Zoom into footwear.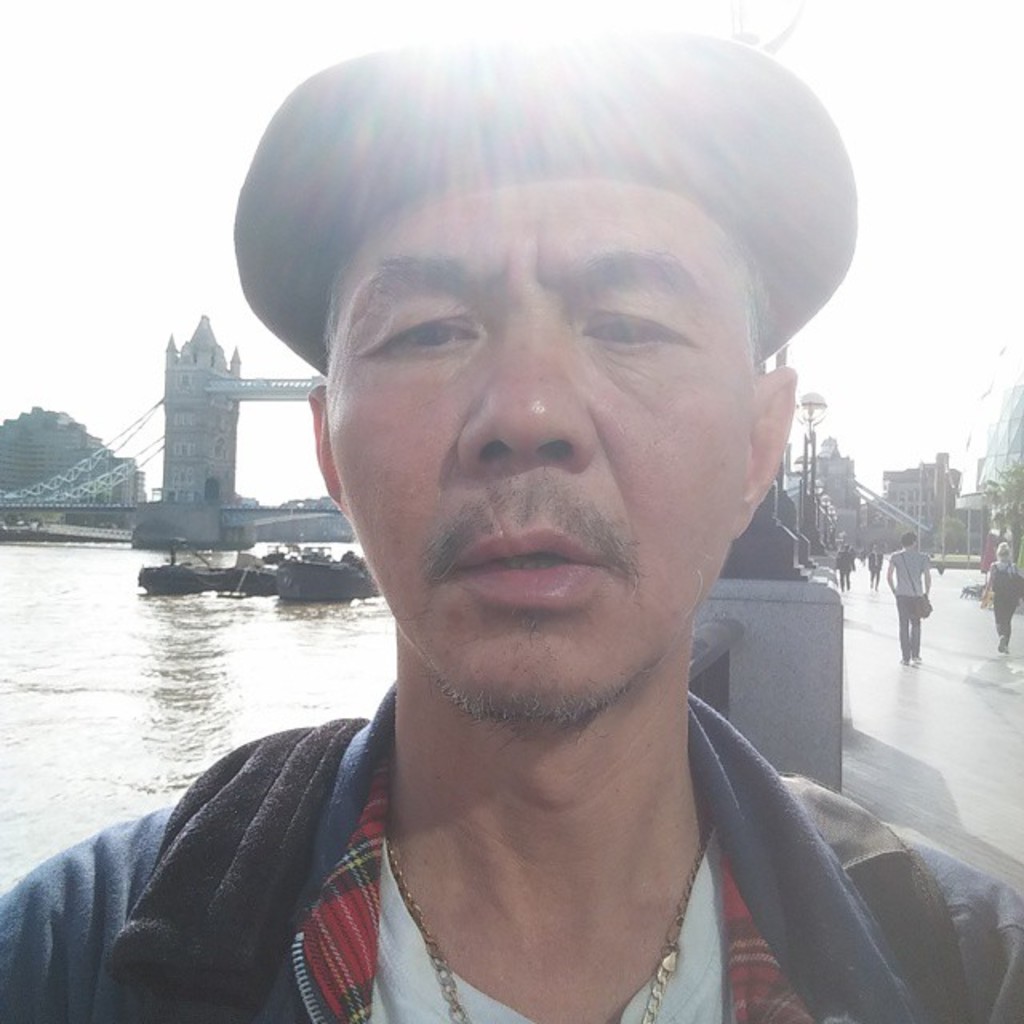
Zoom target: bbox=(997, 632, 1008, 653).
